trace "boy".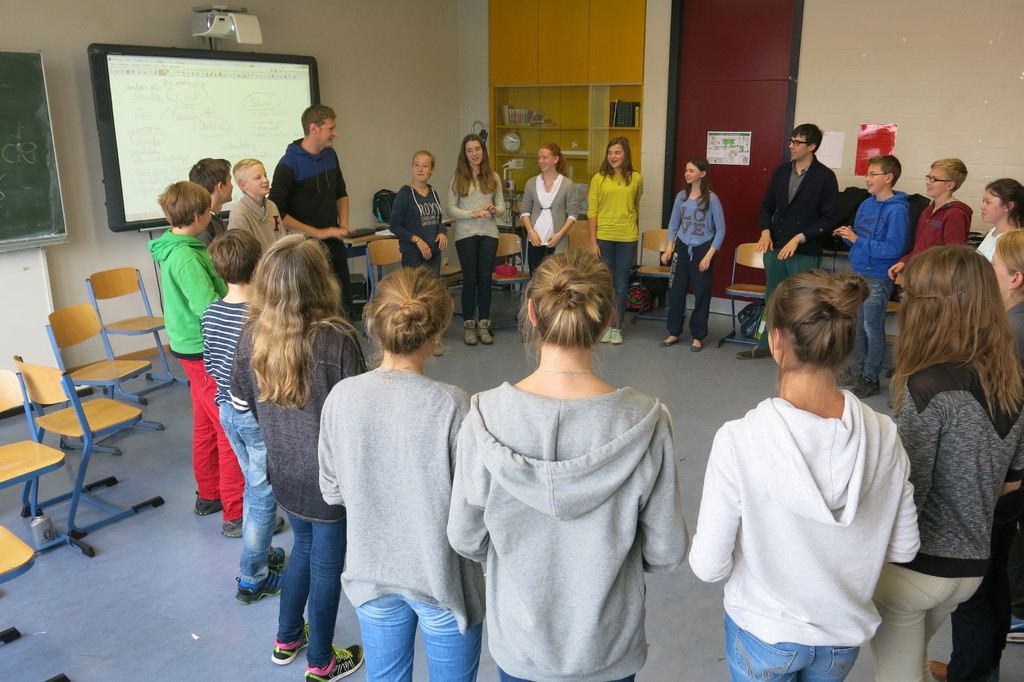
Traced to (829, 156, 908, 396).
